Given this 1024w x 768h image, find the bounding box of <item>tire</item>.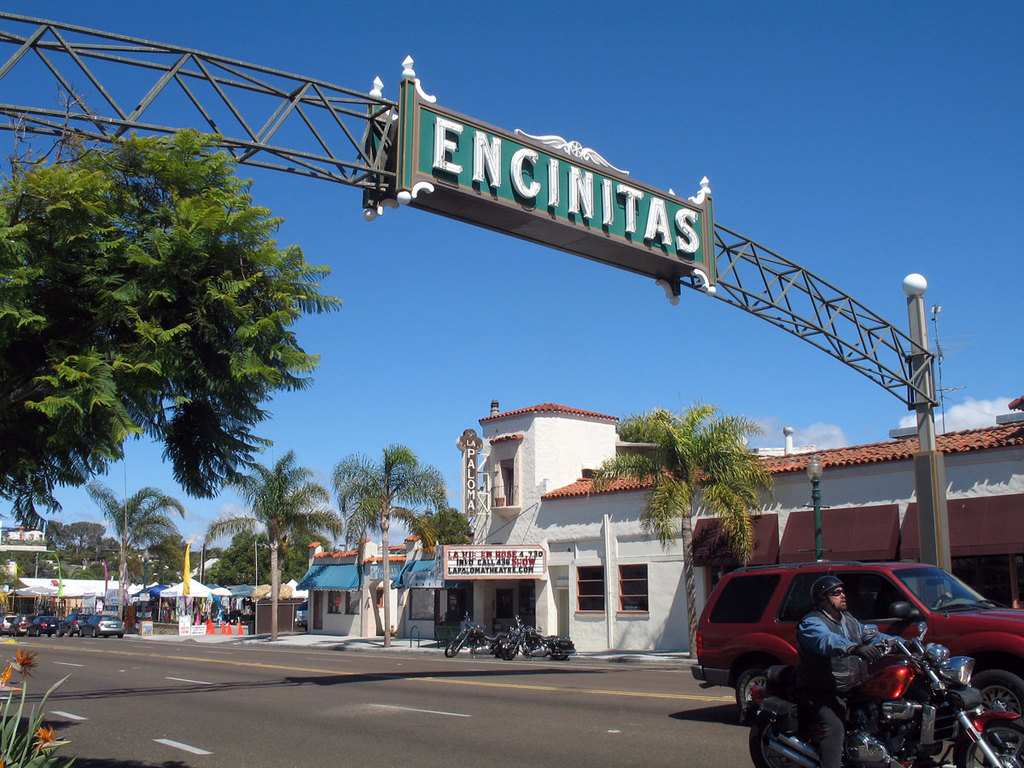
444, 638, 463, 656.
